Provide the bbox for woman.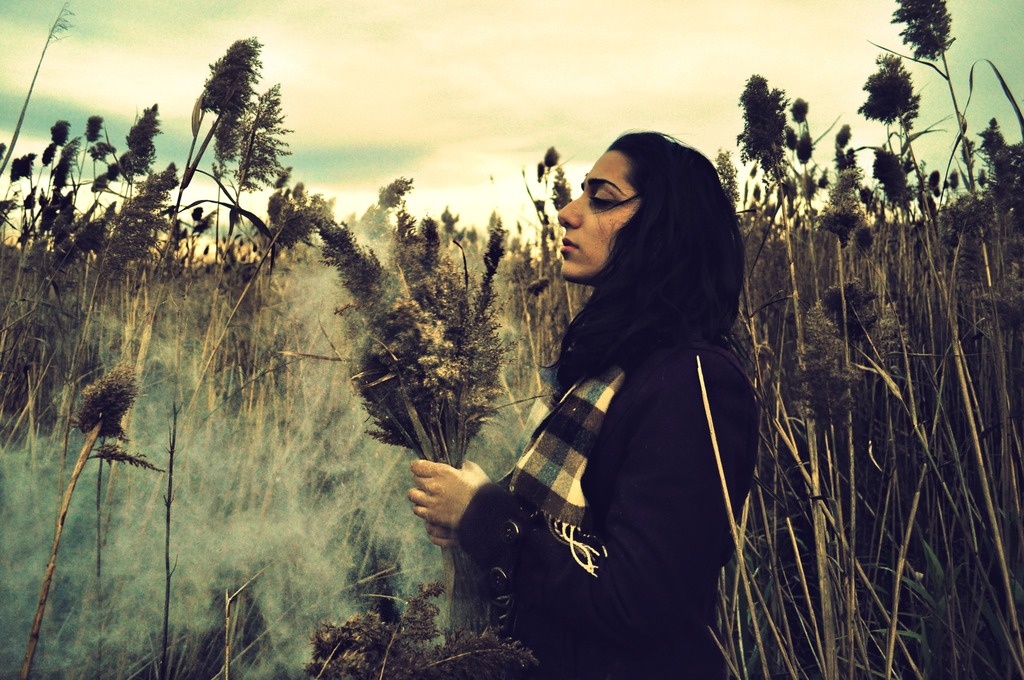
rect(469, 85, 779, 679).
